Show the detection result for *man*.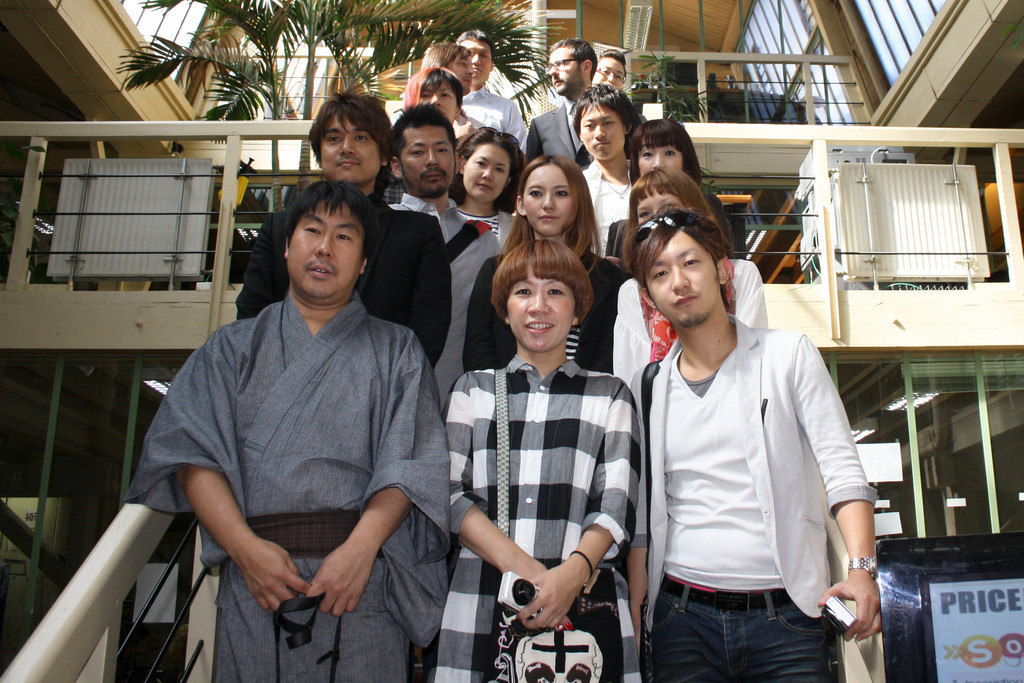
x1=388, y1=103, x2=504, y2=408.
